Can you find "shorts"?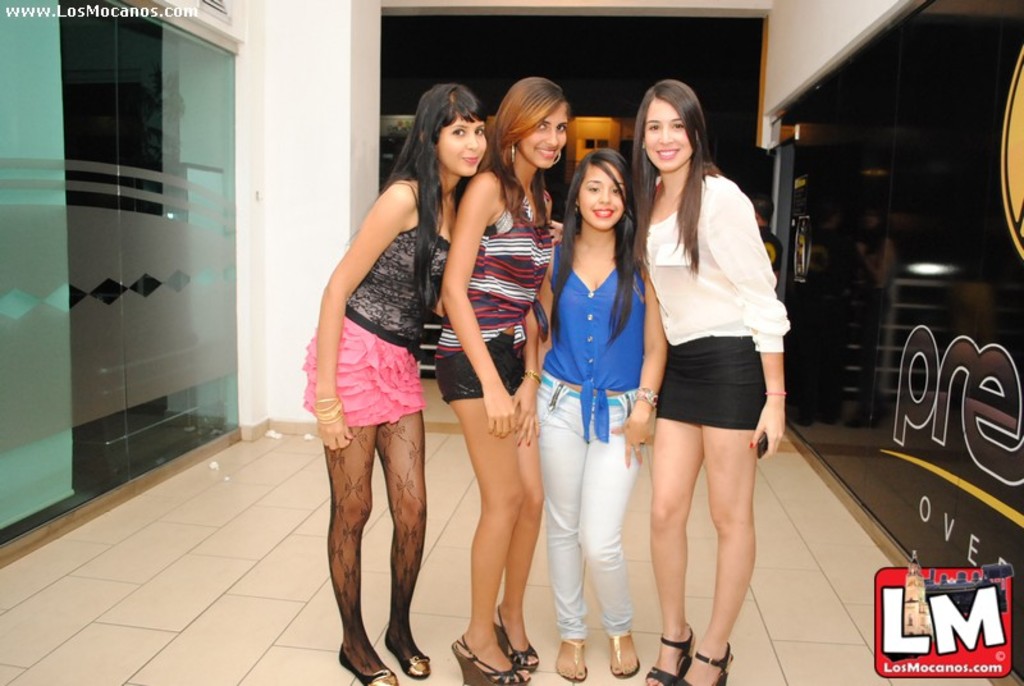
Yes, bounding box: (left=434, top=337, right=525, bottom=407).
